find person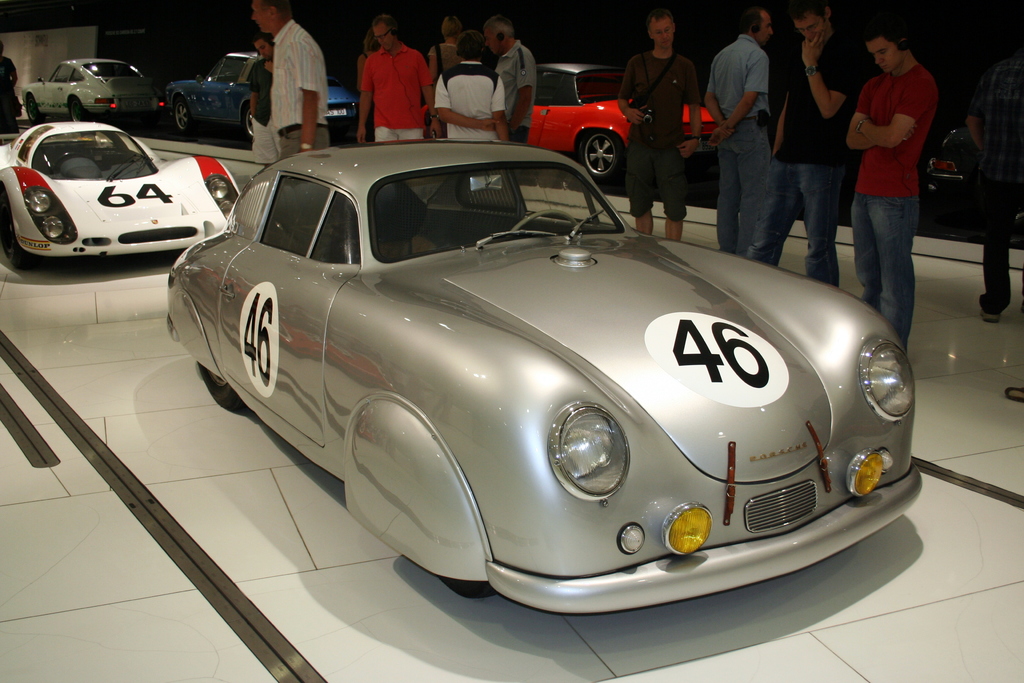
Rect(966, 51, 1023, 322)
